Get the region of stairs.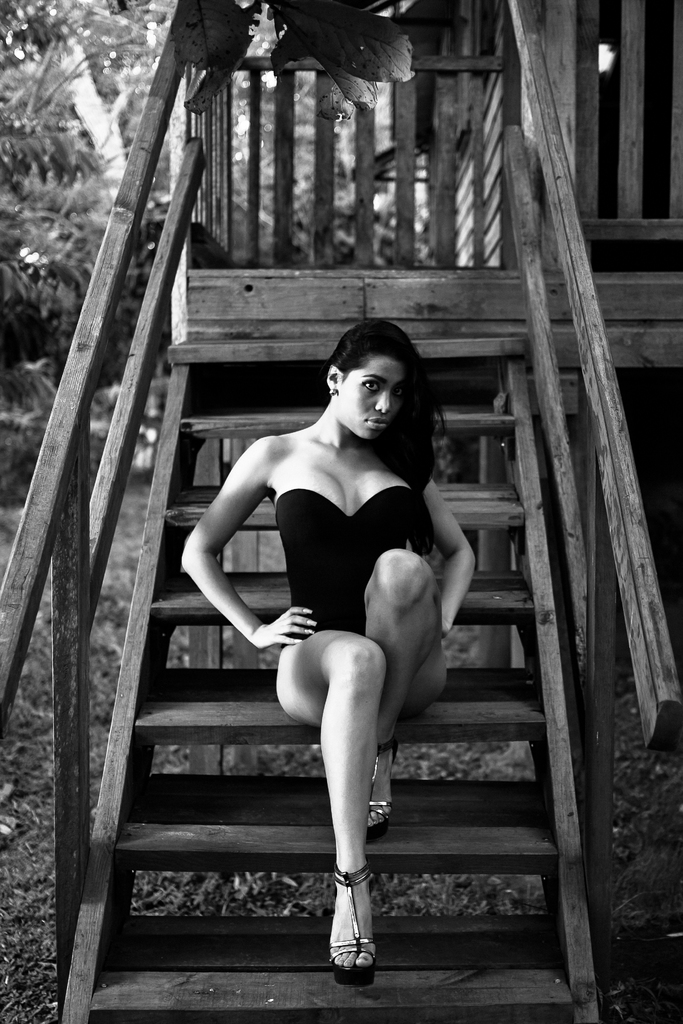
pyautogui.locateOnScreen(89, 344, 577, 1023).
